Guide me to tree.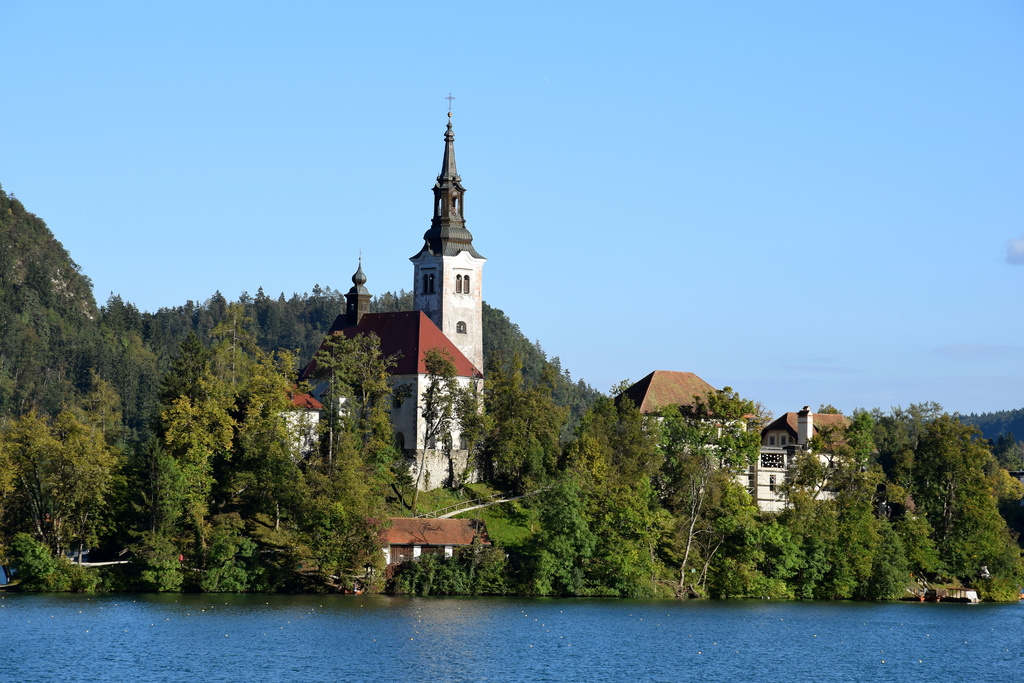
Guidance: select_region(574, 390, 663, 484).
